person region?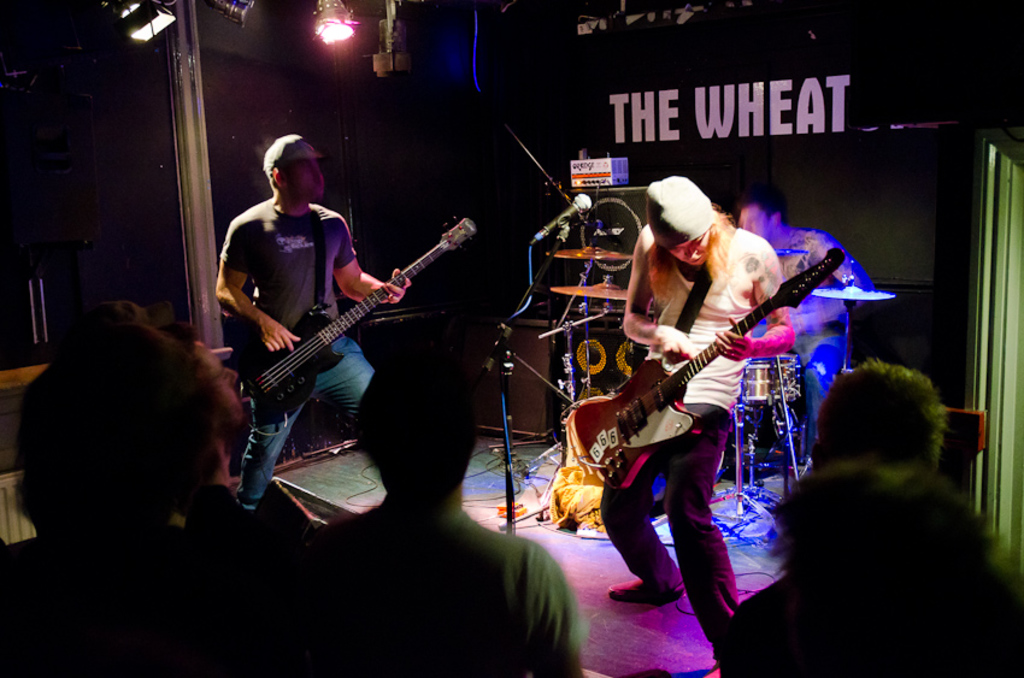
<box>740,200,873,399</box>
